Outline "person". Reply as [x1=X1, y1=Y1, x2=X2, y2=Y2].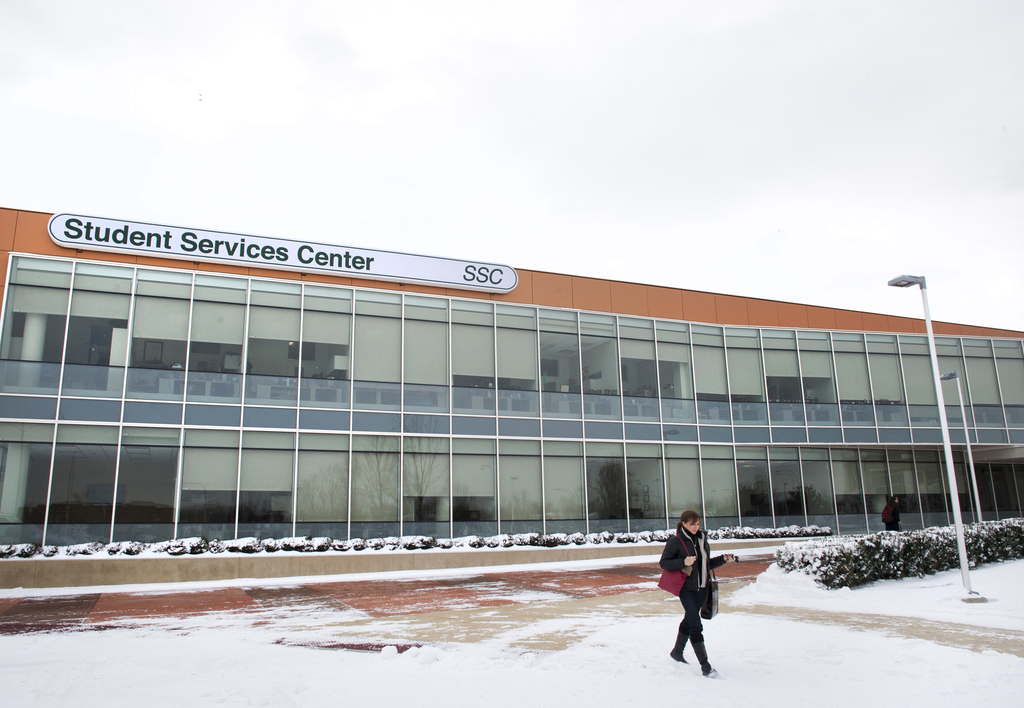
[x1=879, y1=490, x2=911, y2=540].
